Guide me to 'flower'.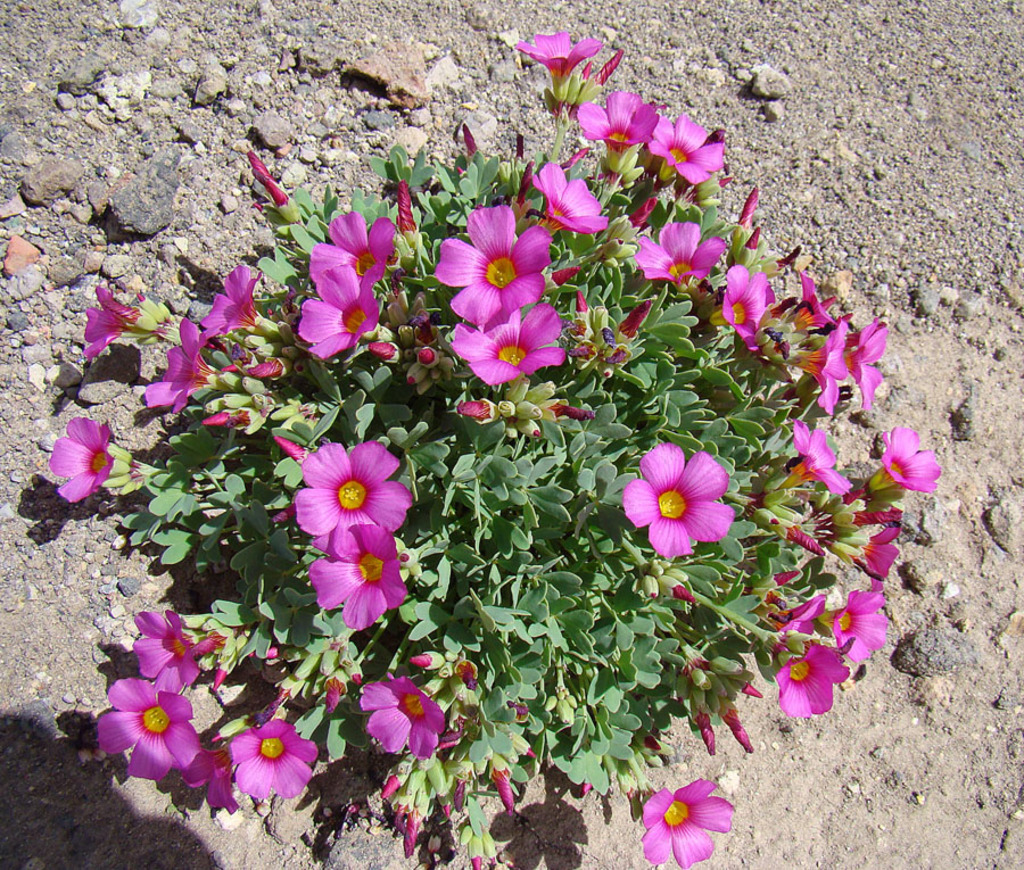
Guidance: rect(794, 270, 839, 326).
